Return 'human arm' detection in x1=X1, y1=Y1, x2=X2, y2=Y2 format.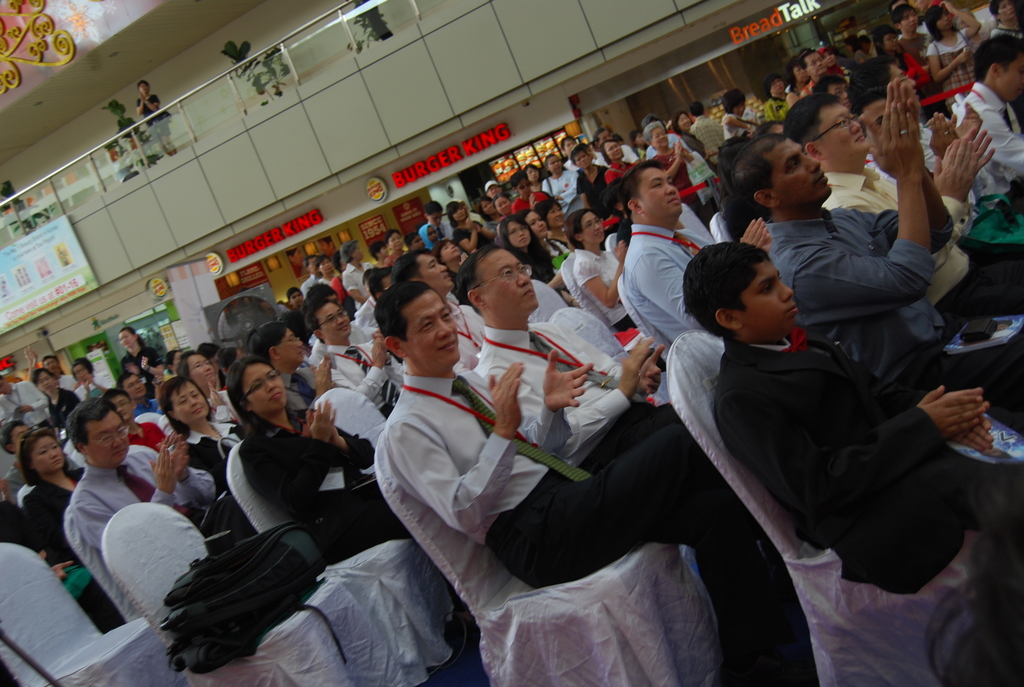
x1=19, y1=380, x2=49, y2=415.
